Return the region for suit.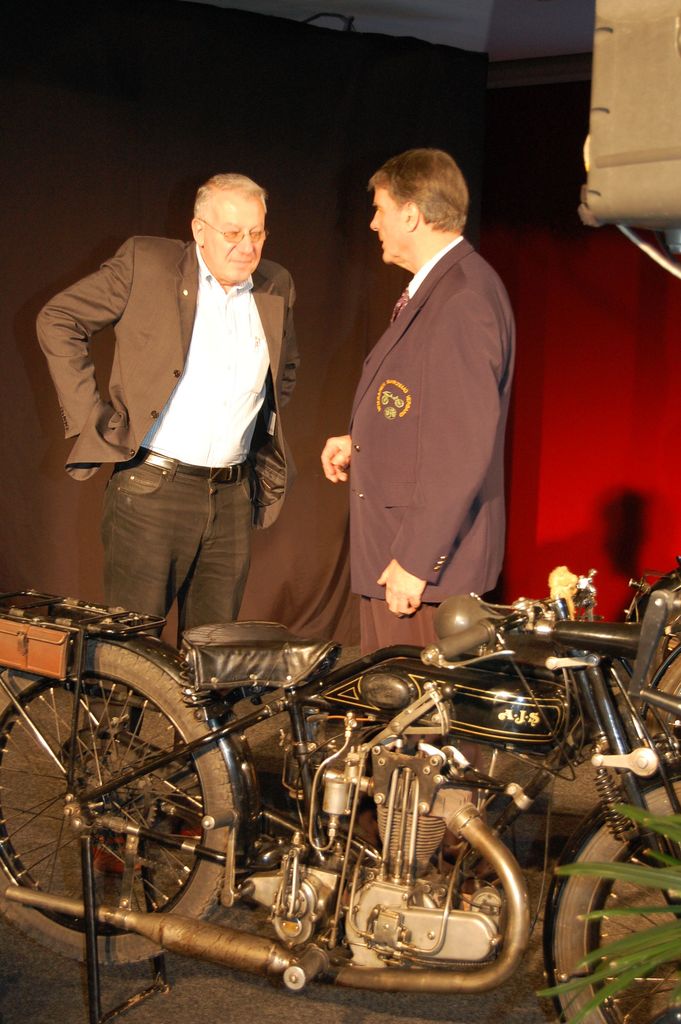
28/239/301/527.
